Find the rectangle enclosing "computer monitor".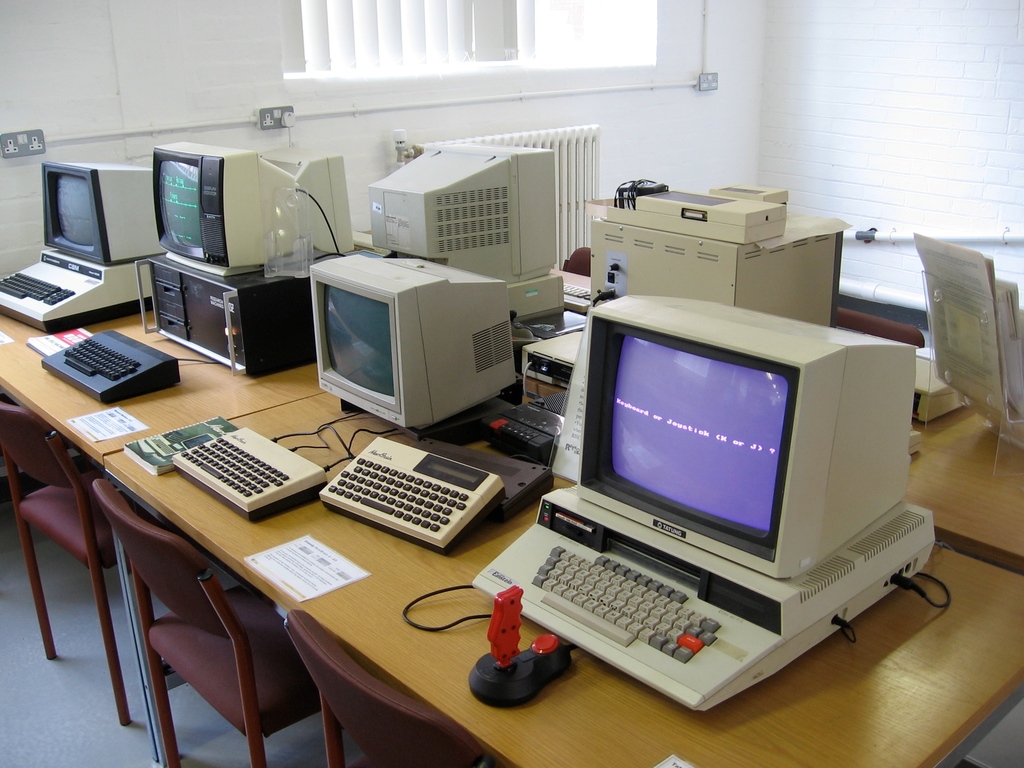
region(356, 132, 589, 337).
